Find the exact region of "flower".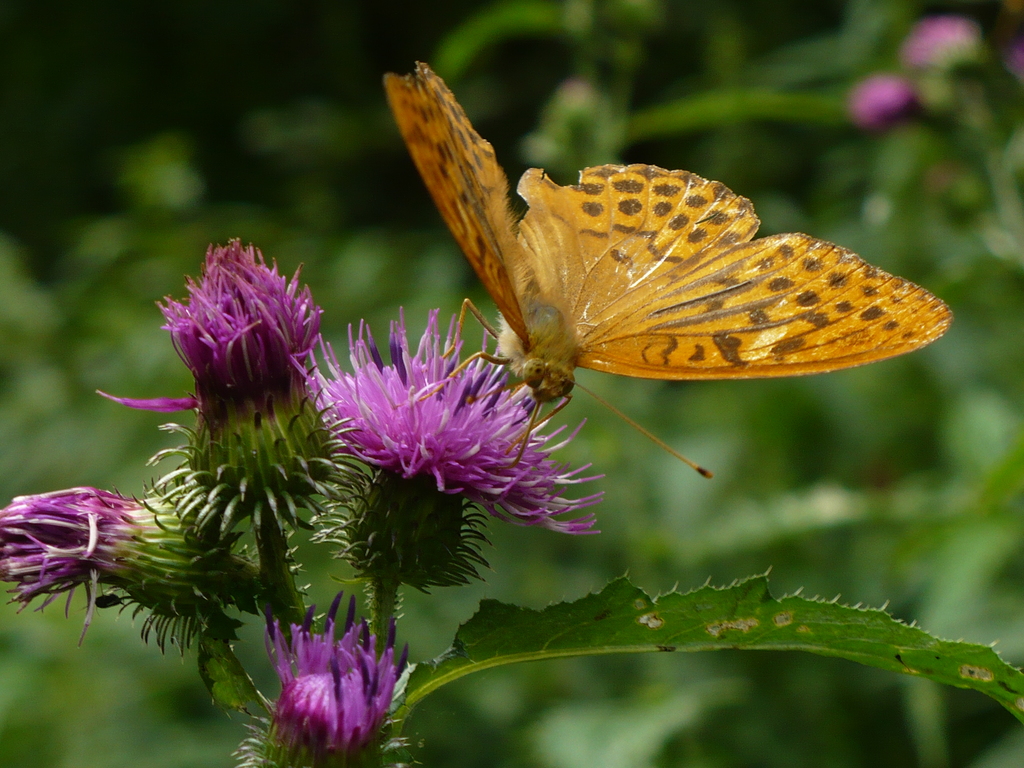
Exact region: [0,483,184,643].
